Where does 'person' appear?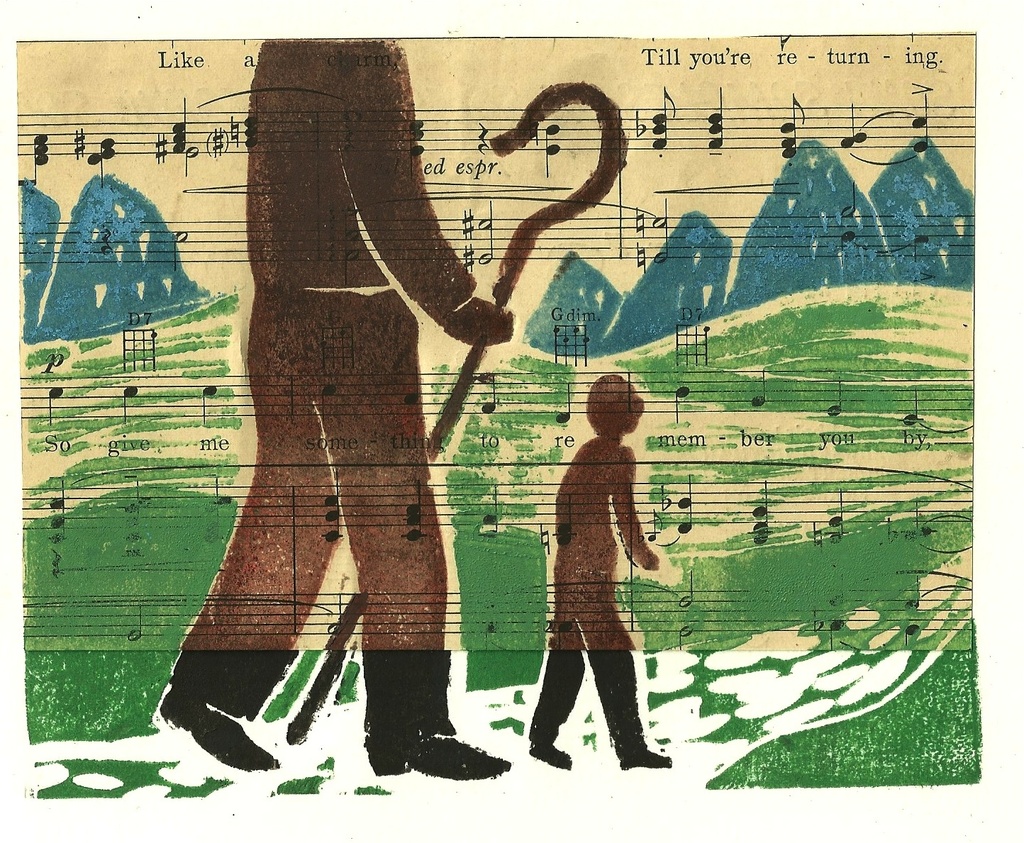
Appears at bbox(542, 369, 670, 786).
